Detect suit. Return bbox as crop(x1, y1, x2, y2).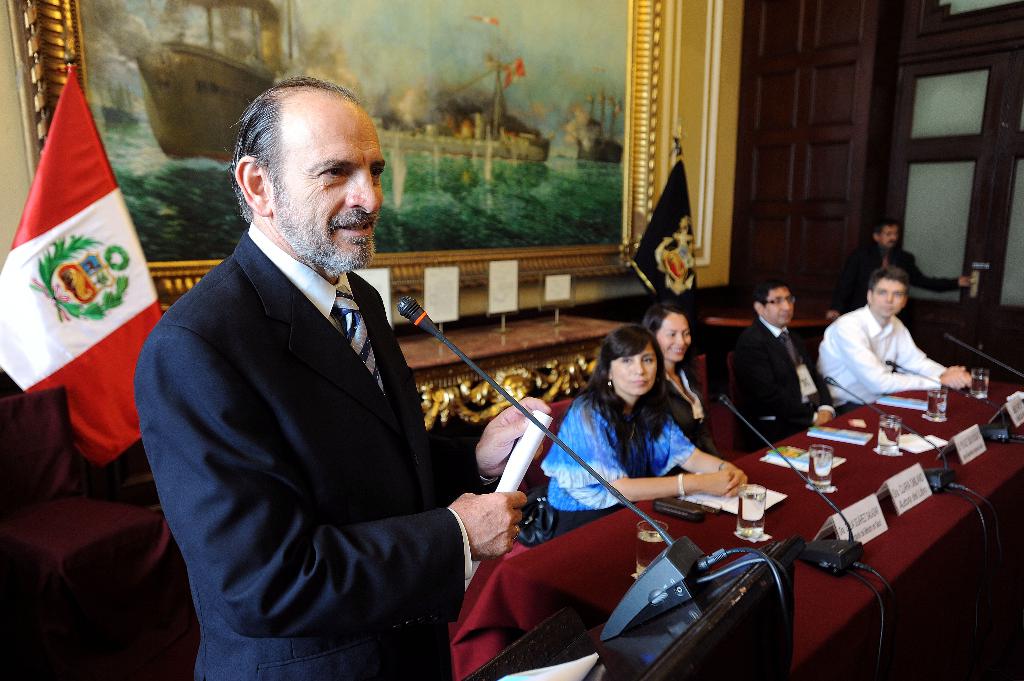
crop(858, 246, 964, 312).
